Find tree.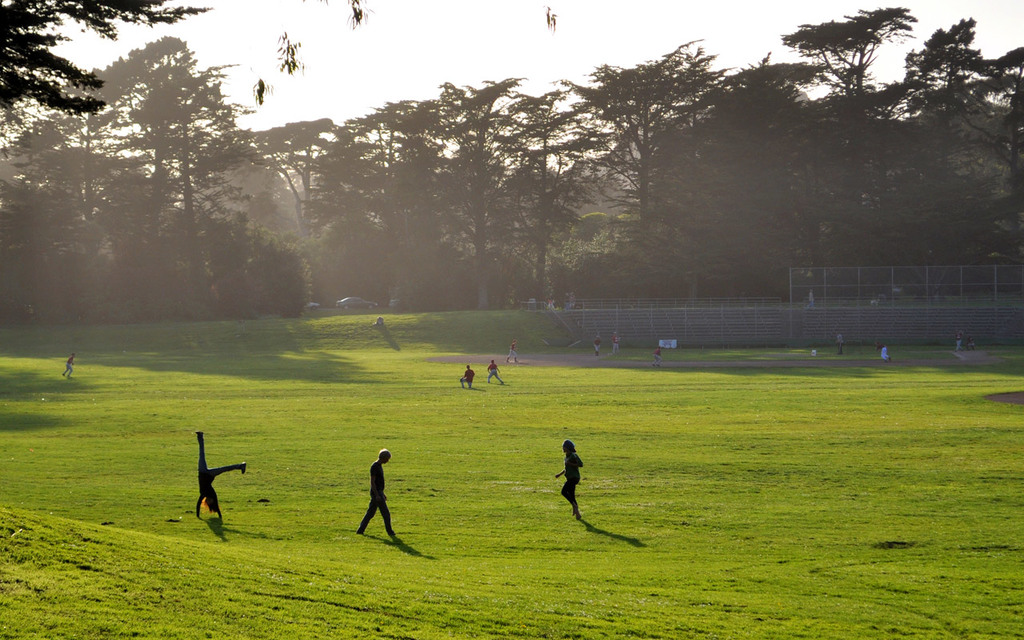
{"left": 587, "top": 37, "right": 717, "bottom": 230}.
